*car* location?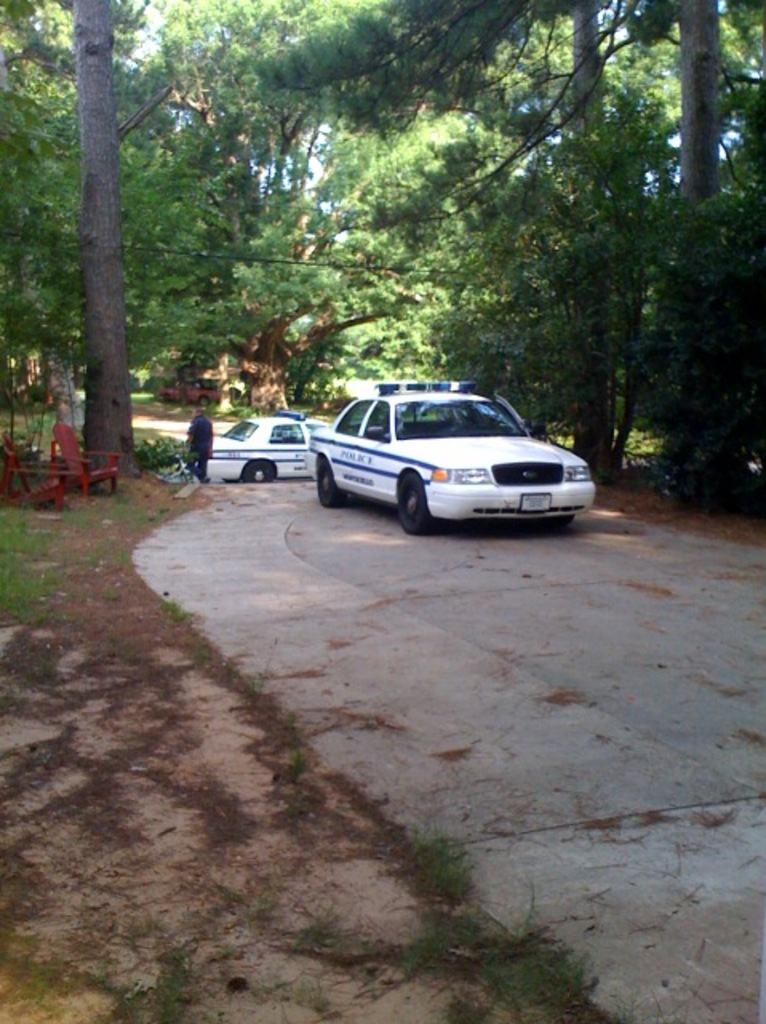
box=[206, 413, 331, 485]
